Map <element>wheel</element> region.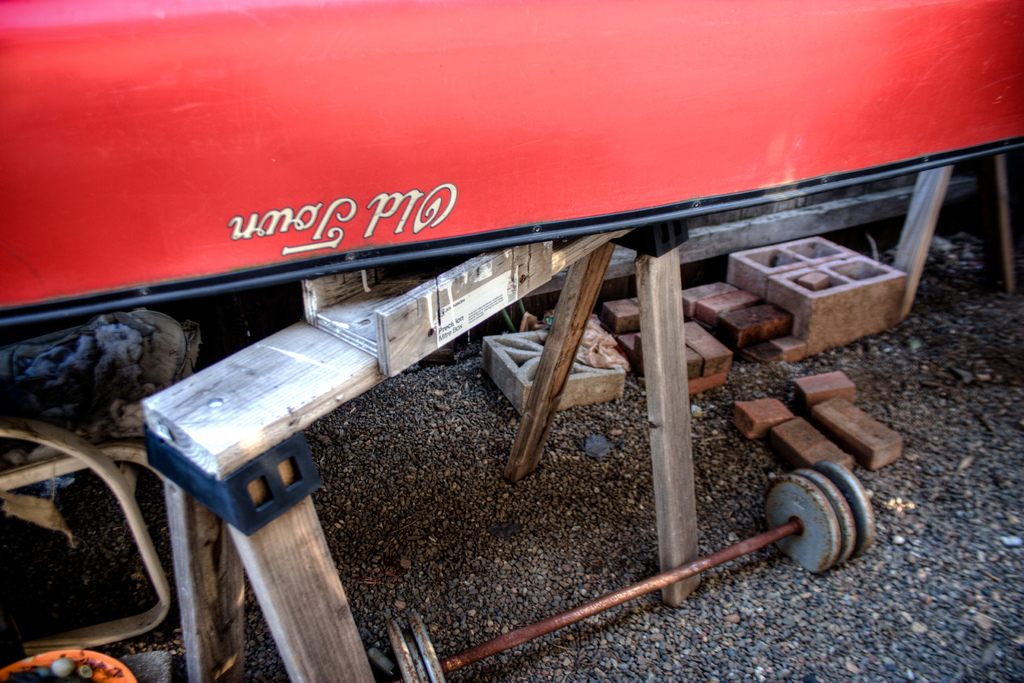
Mapped to select_region(386, 618, 422, 682).
